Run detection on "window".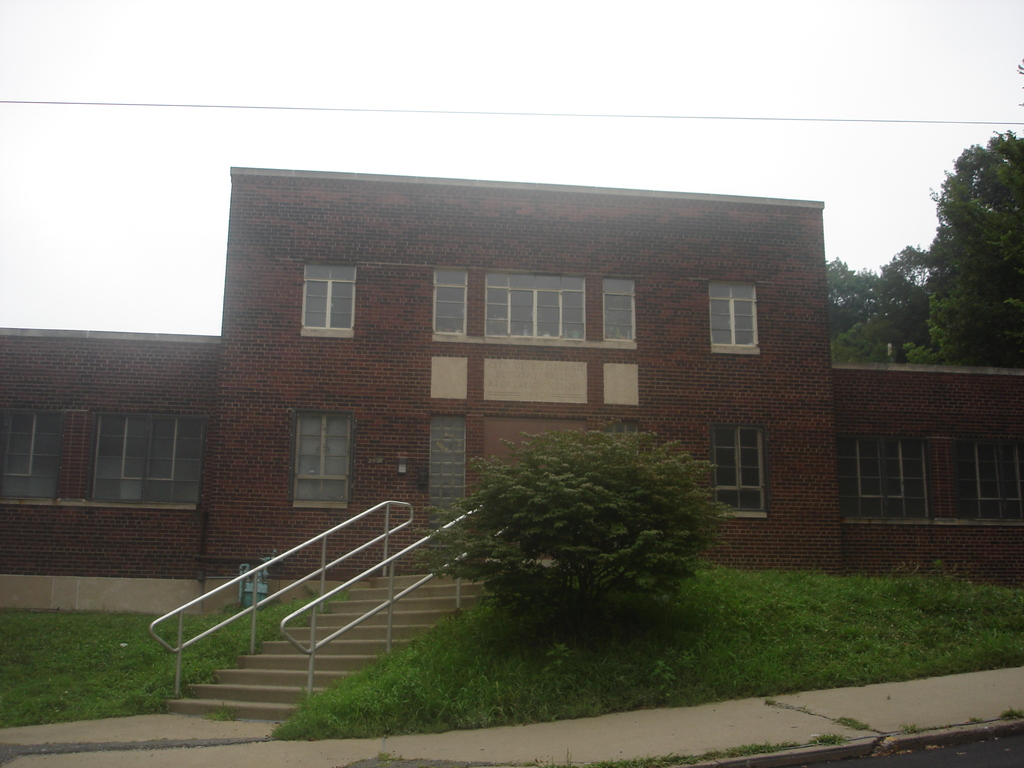
Result: <region>292, 262, 366, 336</region>.
